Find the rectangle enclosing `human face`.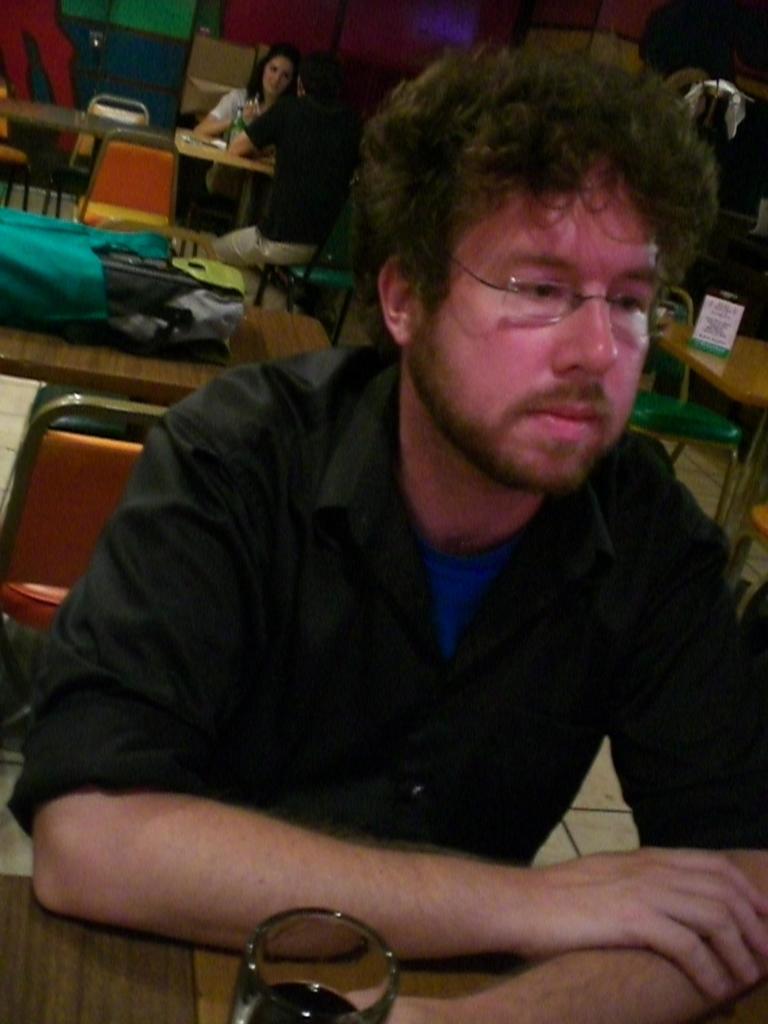
locate(262, 56, 291, 92).
